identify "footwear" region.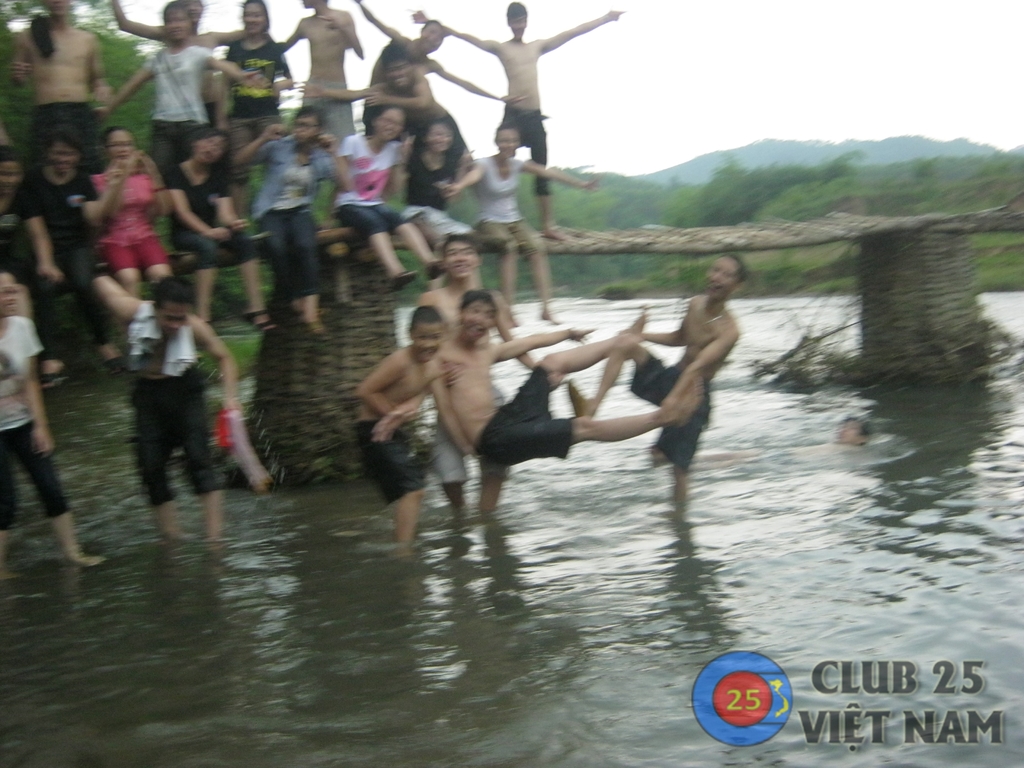
Region: box=[243, 308, 285, 337].
